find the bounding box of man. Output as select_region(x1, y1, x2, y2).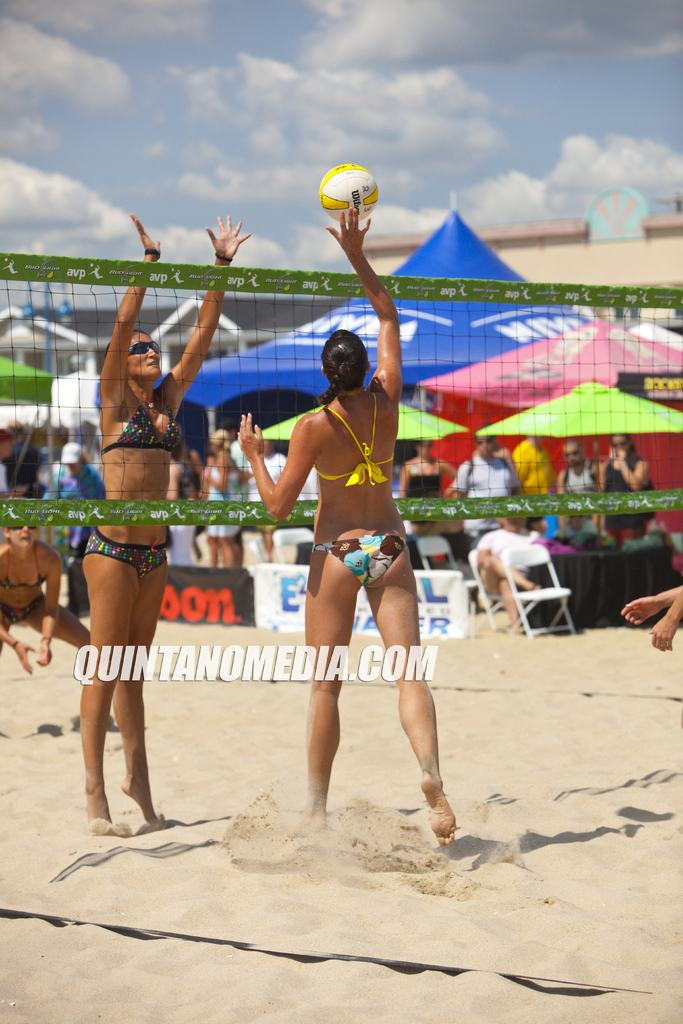
select_region(0, 414, 40, 493).
